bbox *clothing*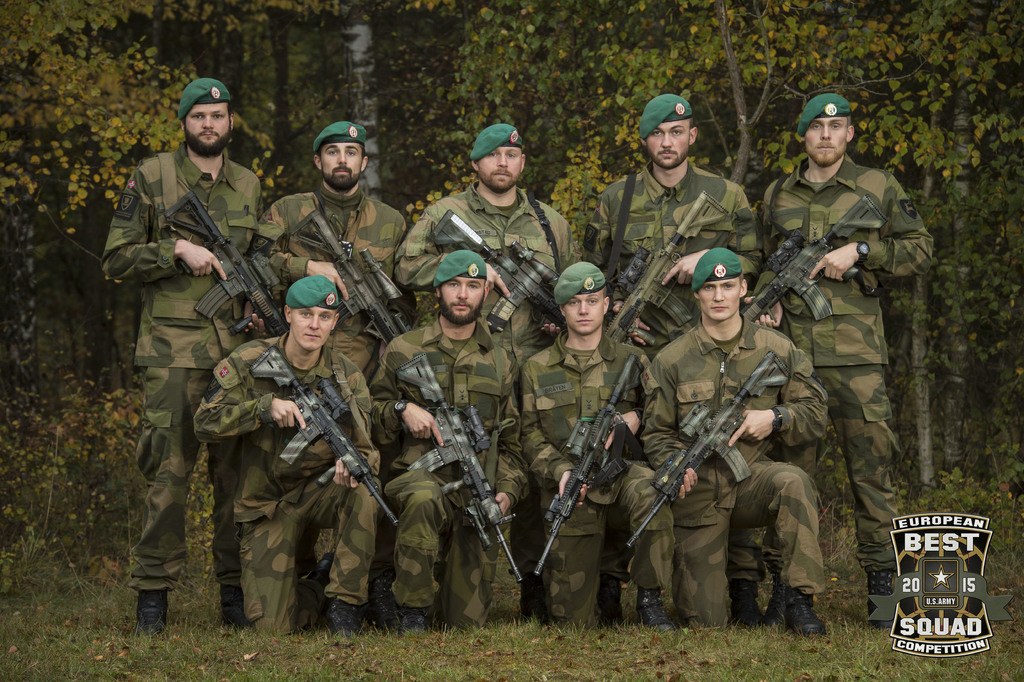
region(582, 163, 765, 360)
